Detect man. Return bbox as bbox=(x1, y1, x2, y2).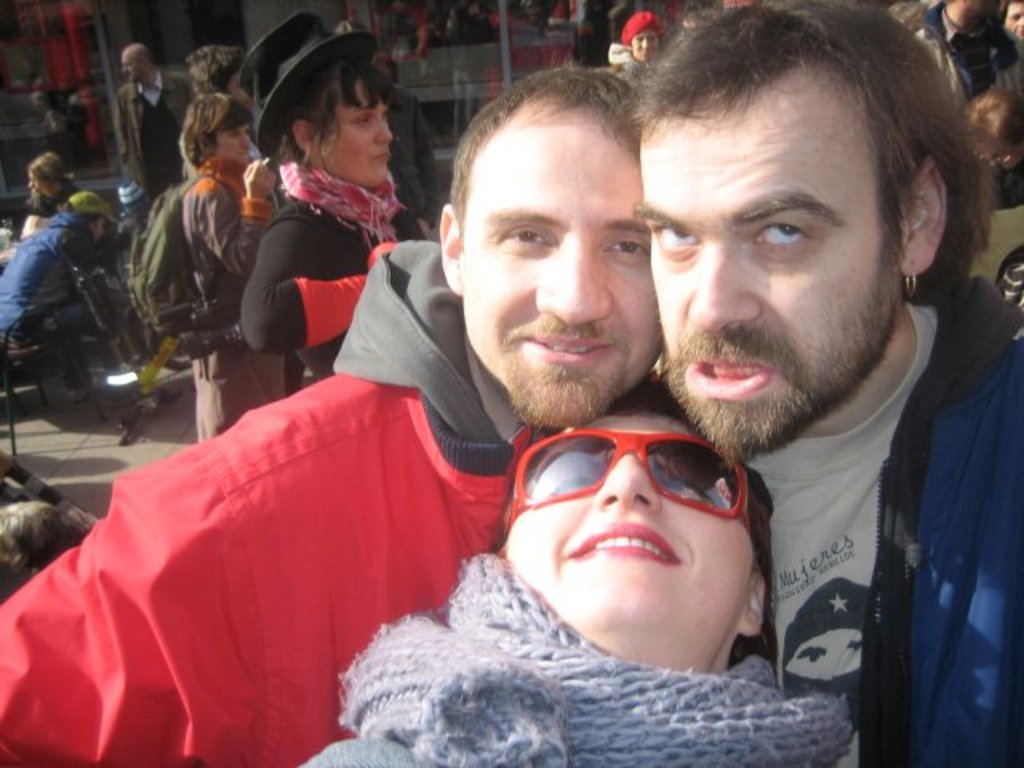
bbox=(112, 42, 198, 235).
